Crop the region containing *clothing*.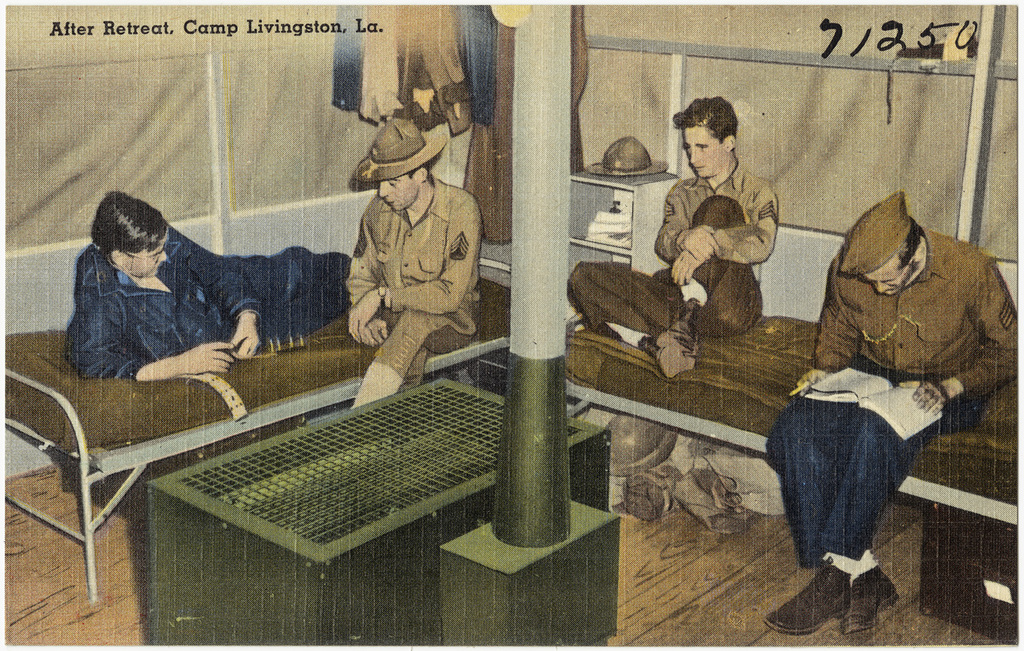
Crop region: 343, 178, 478, 379.
